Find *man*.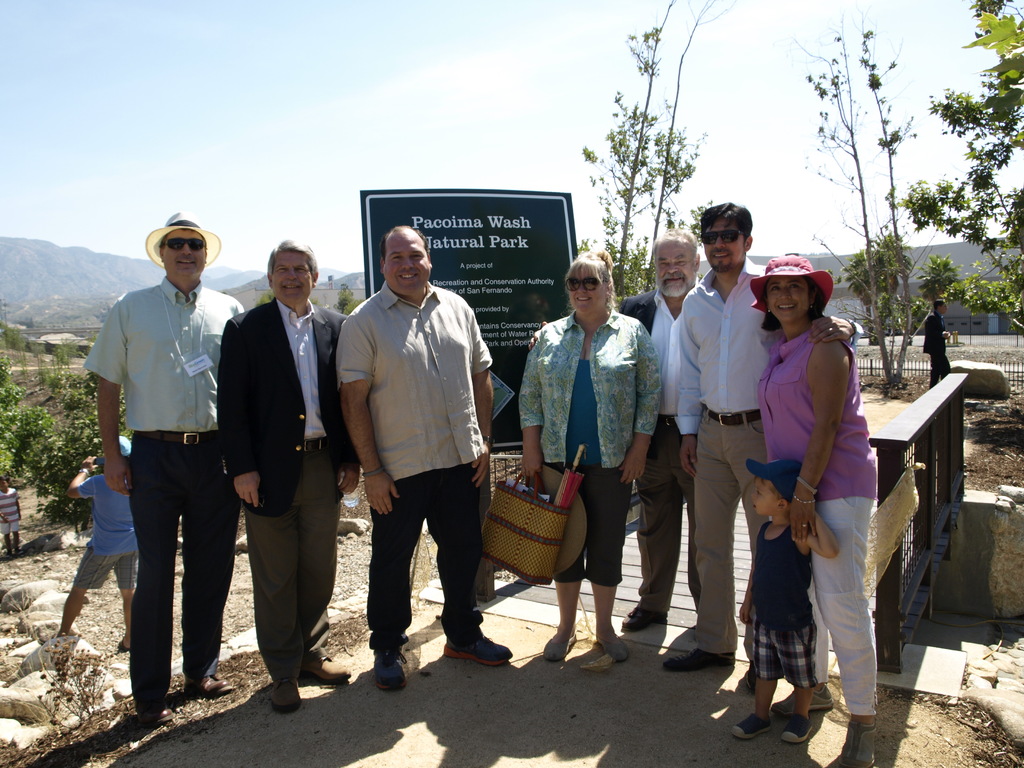
detection(218, 239, 355, 712).
